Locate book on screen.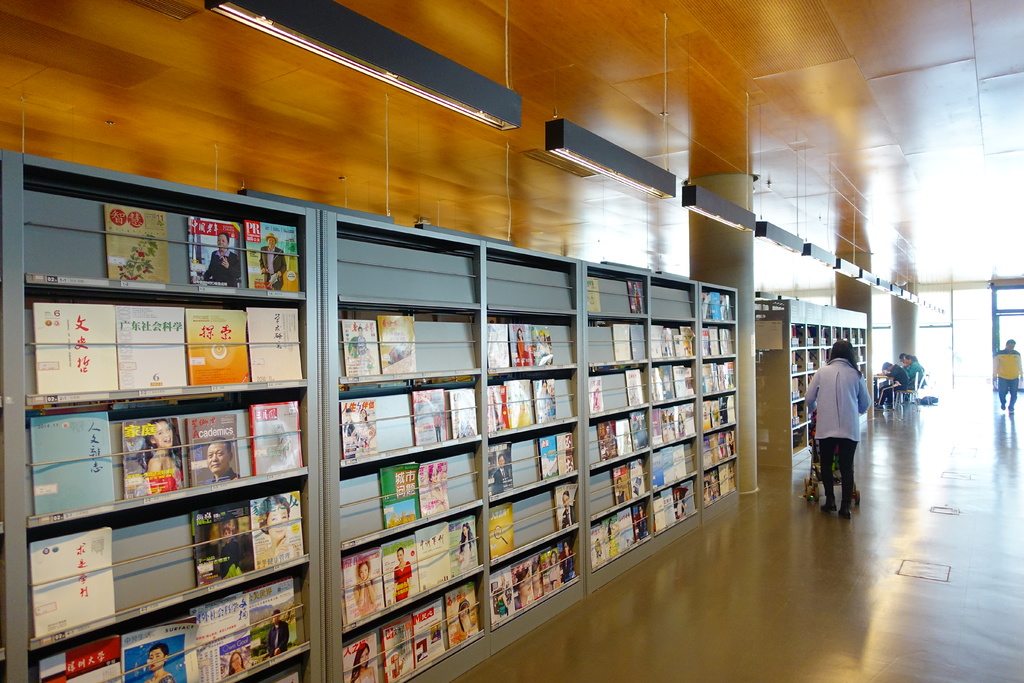
On screen at <box>189,498,253,591</box>.
